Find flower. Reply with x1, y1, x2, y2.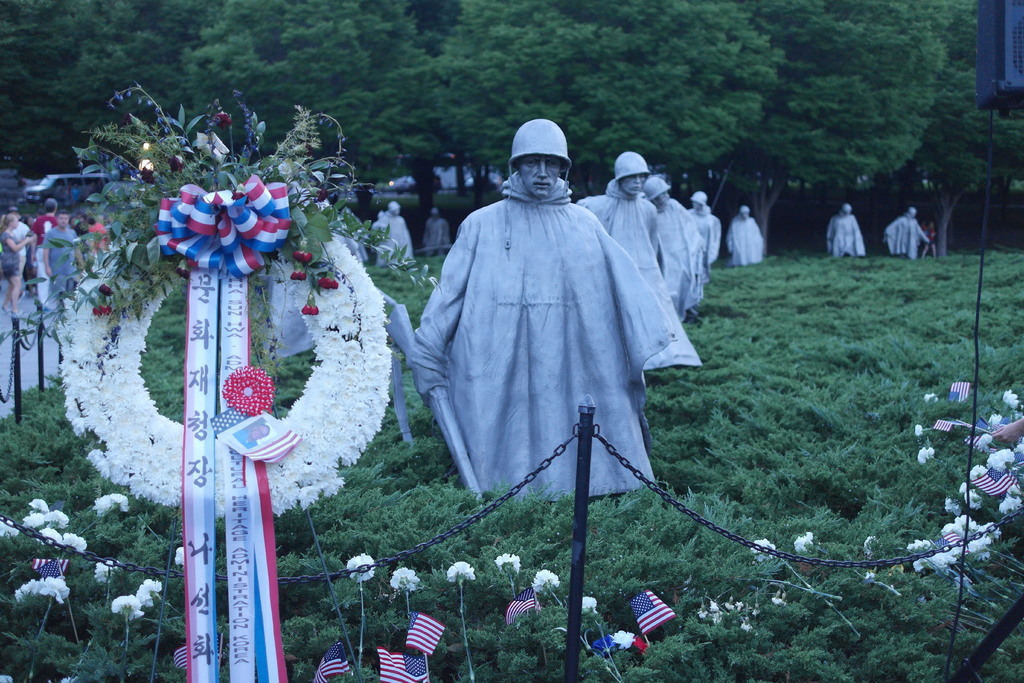
42, 529, 64, 544.
